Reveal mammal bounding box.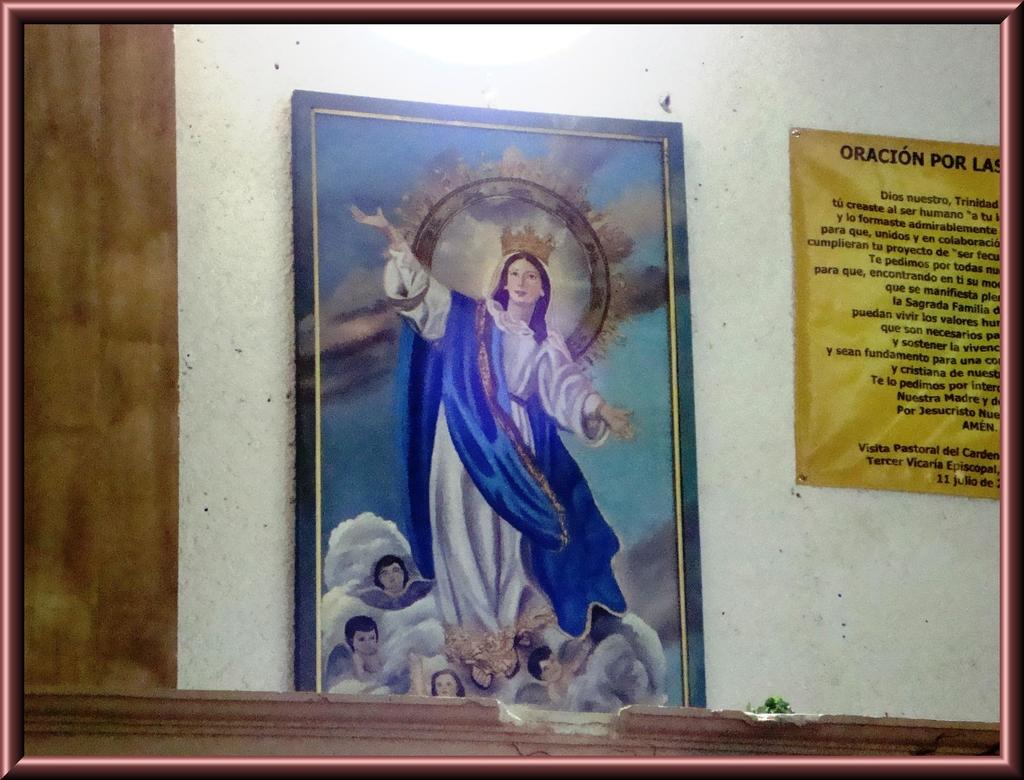
Revealed: x1=525 y1=646 x2=579 y2=700.
